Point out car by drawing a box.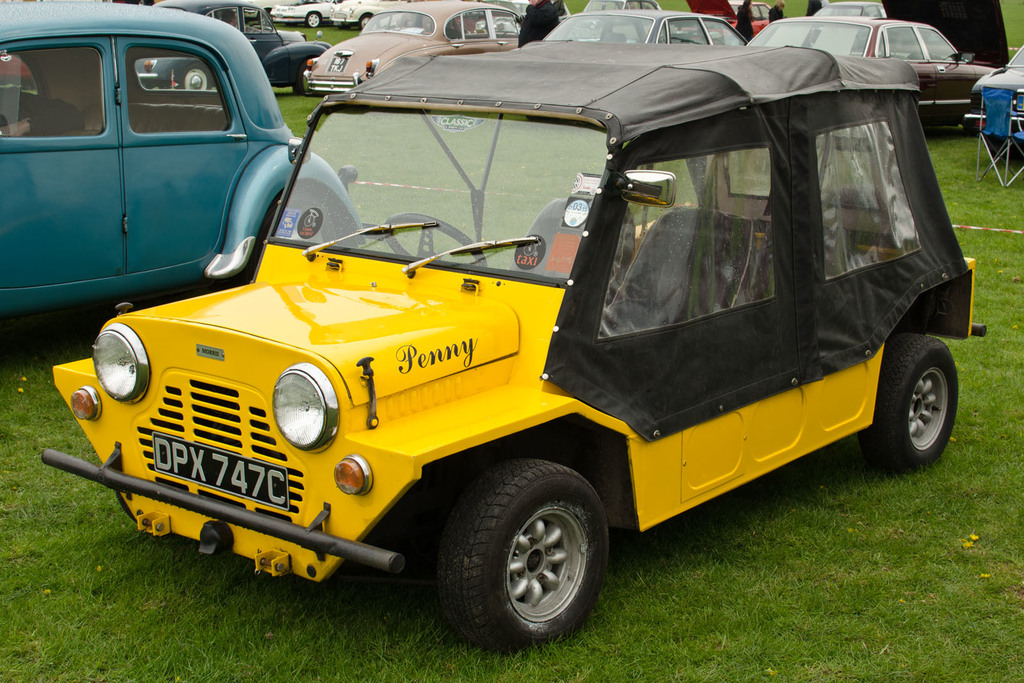
box=[328, 0, 382, 28].
